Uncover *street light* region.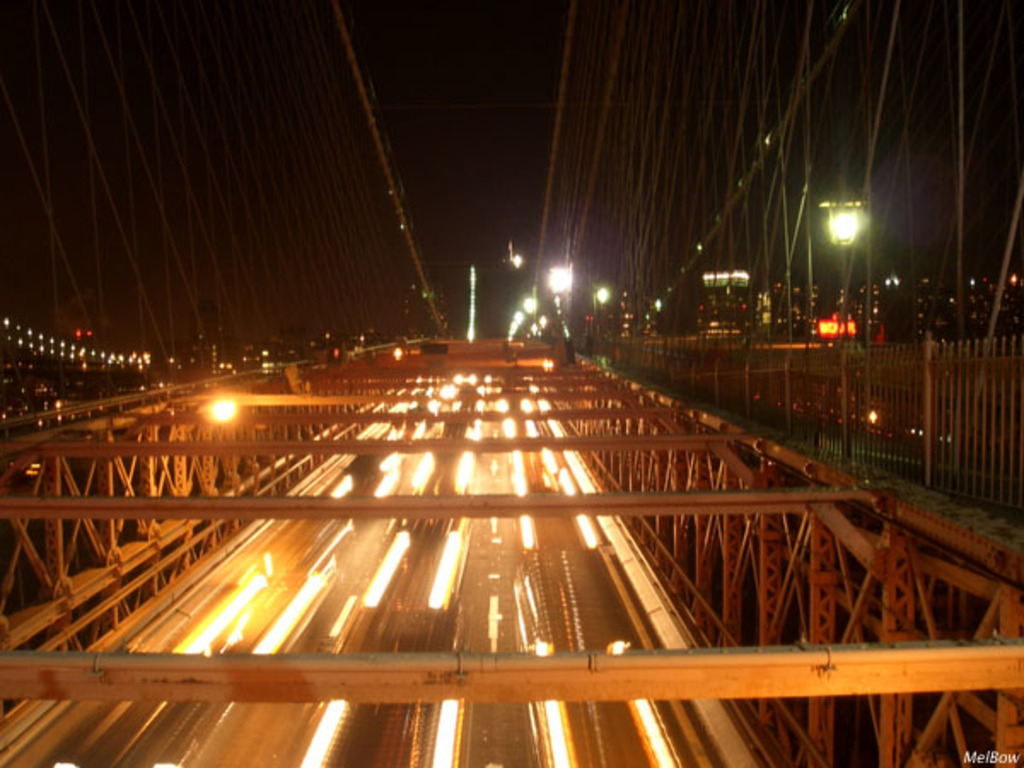
Uncovered: pyautogui.locateOnScreen(792, 186, 901, 271).
